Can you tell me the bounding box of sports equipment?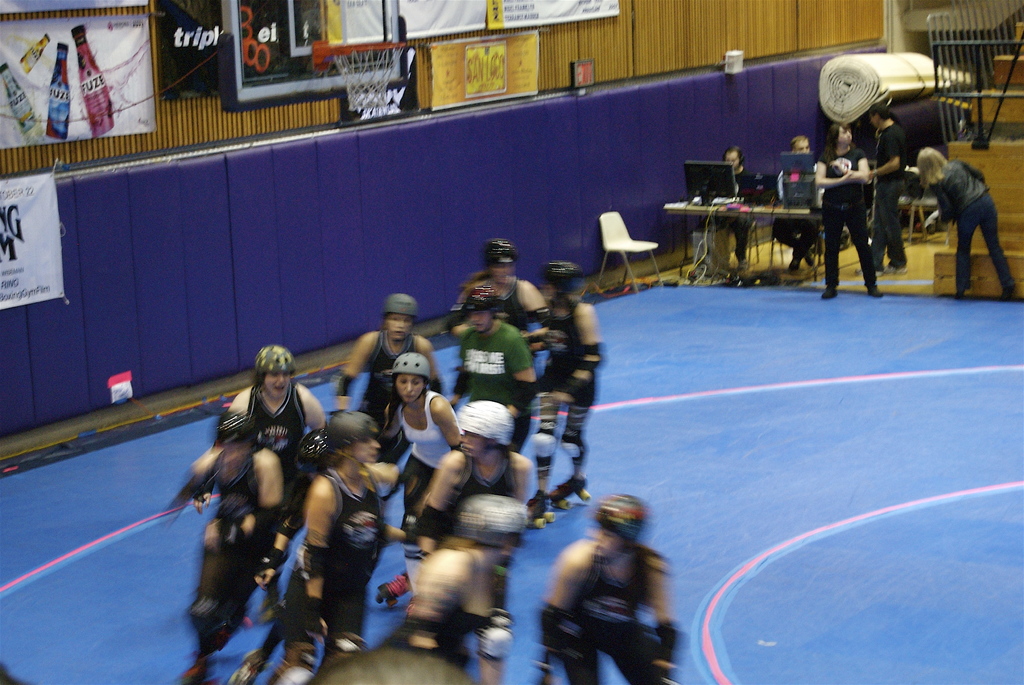
locate(481, 244, 521, 277).
